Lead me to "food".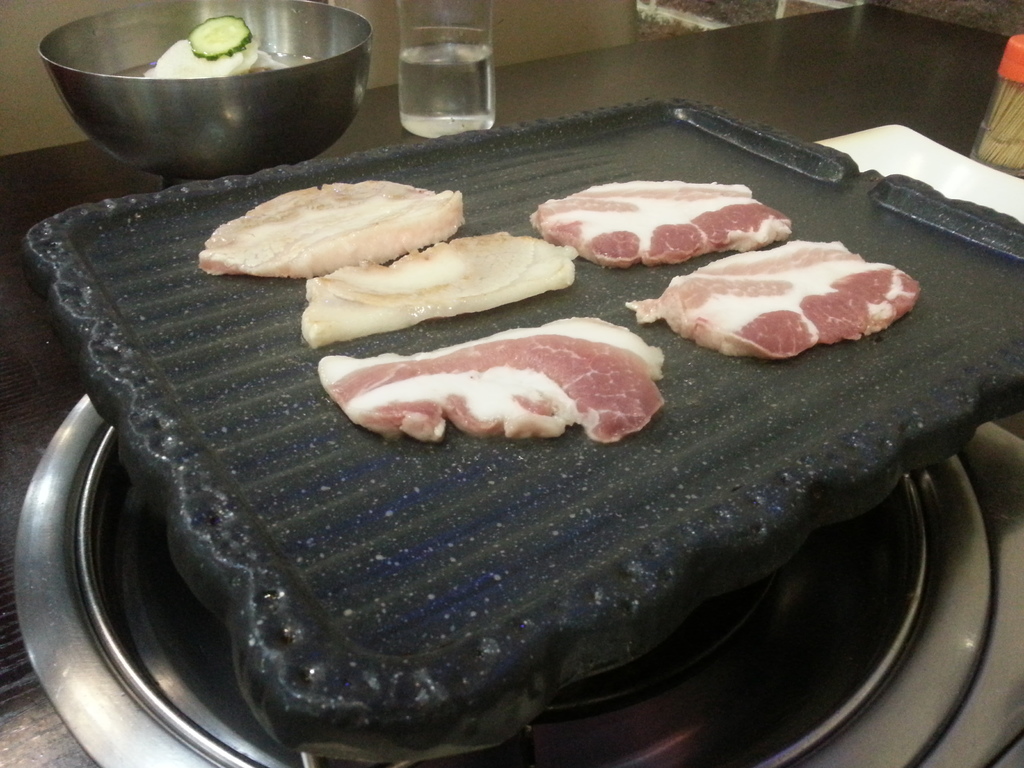
Lead to [523,177,794,265].
